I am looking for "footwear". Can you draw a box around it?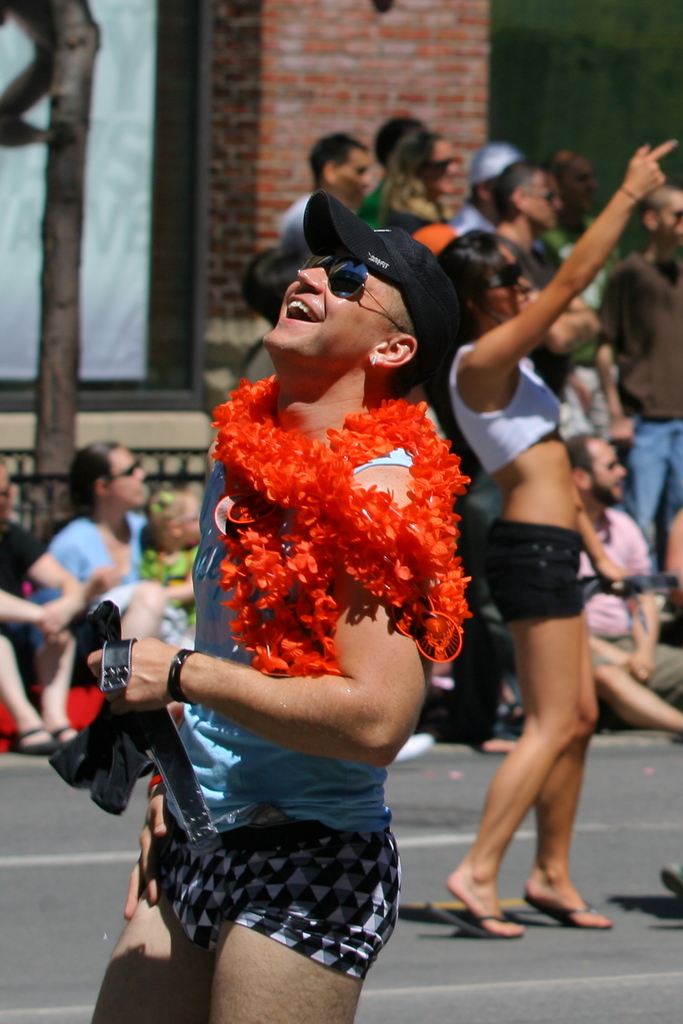
Sure, the bounding box is locate(531, 870, 611, 932).
